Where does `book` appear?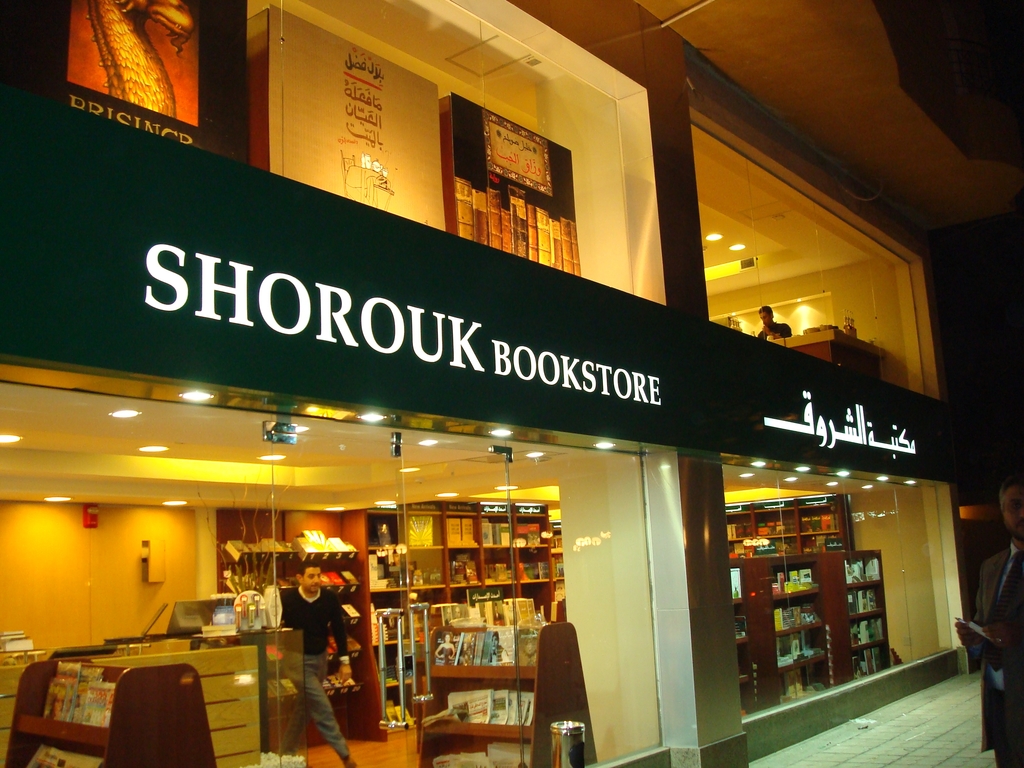
Appears at (x1=344, y1=628, x2=366, y2=653).
